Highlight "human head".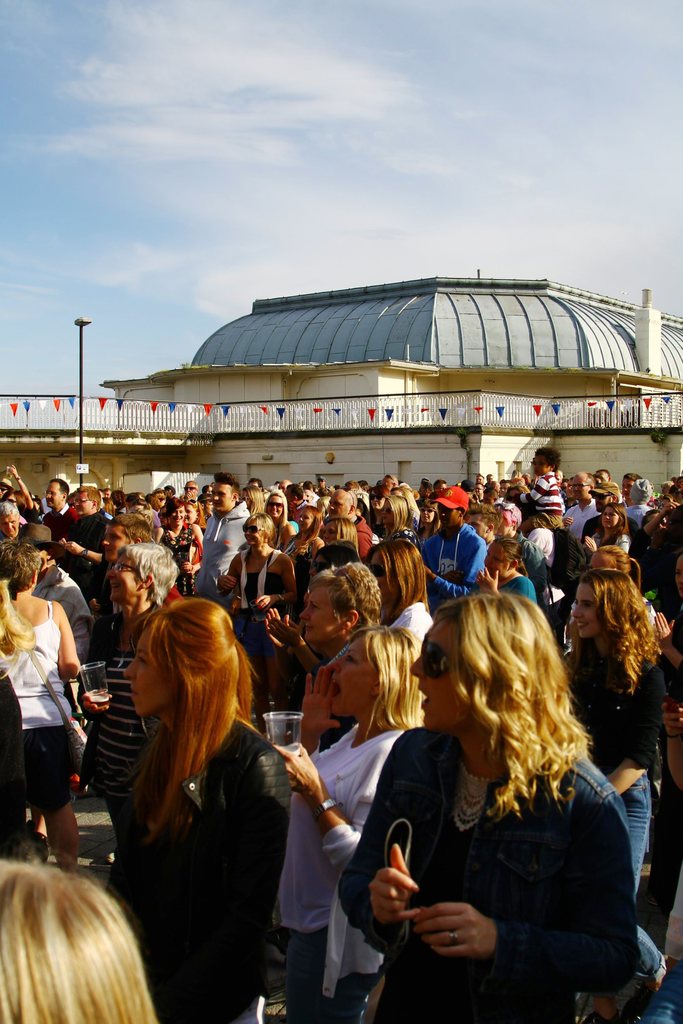
Highlighted region: 630,476,651,502.
